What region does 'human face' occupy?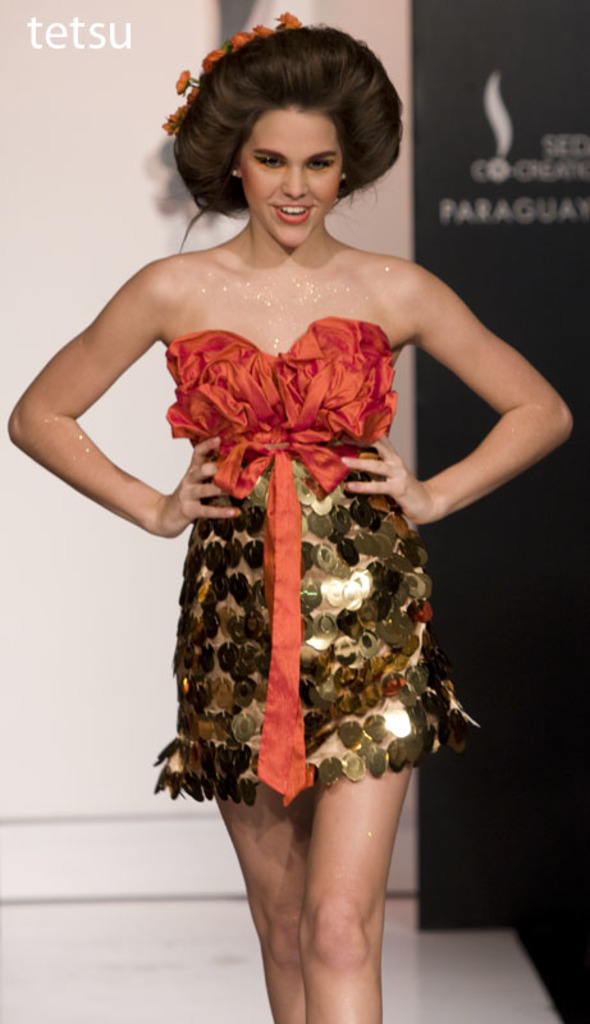
bbox=(241, 111, 340, 251).
